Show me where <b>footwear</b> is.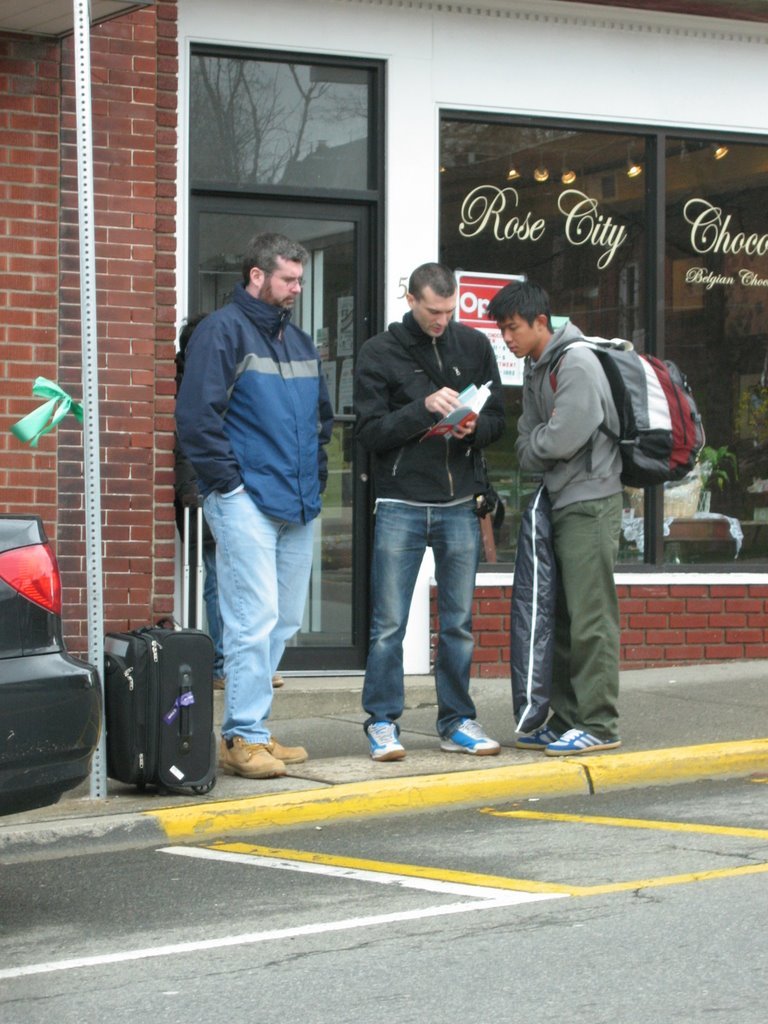
<b>footwear</b> is at select_region(219, 733, 284, 781).
